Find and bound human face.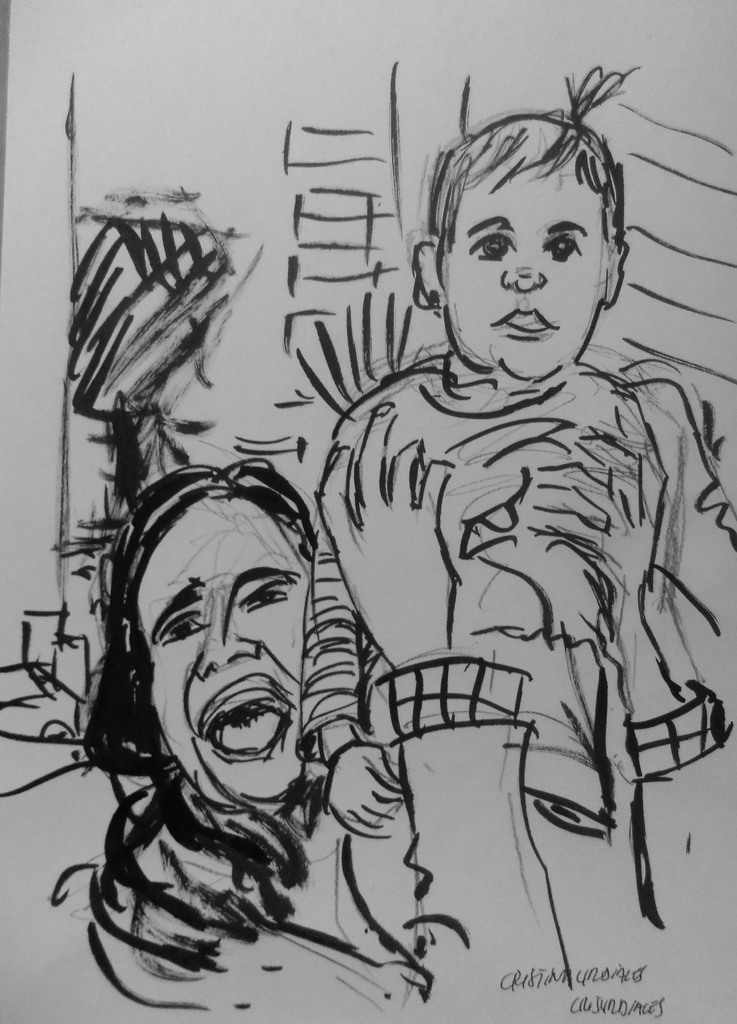
Bound: {"x1": 138, "y1": 501, "x2": 313, "y2": 793}.
